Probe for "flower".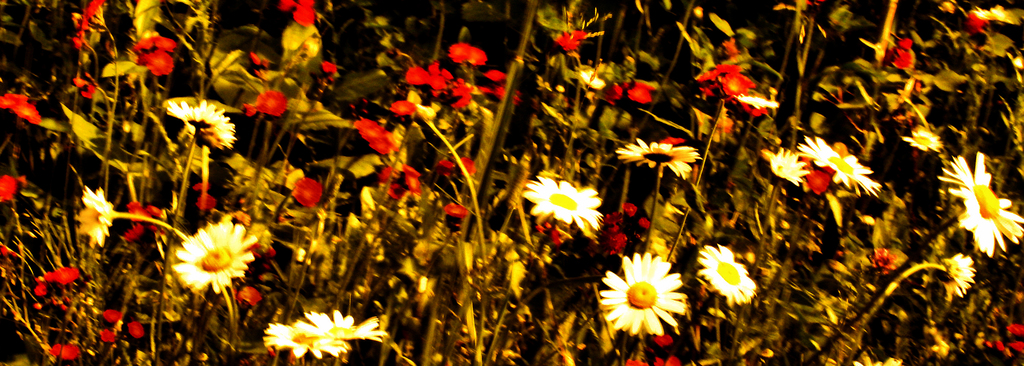
Probe result: region(49, 341, 84, 362).
